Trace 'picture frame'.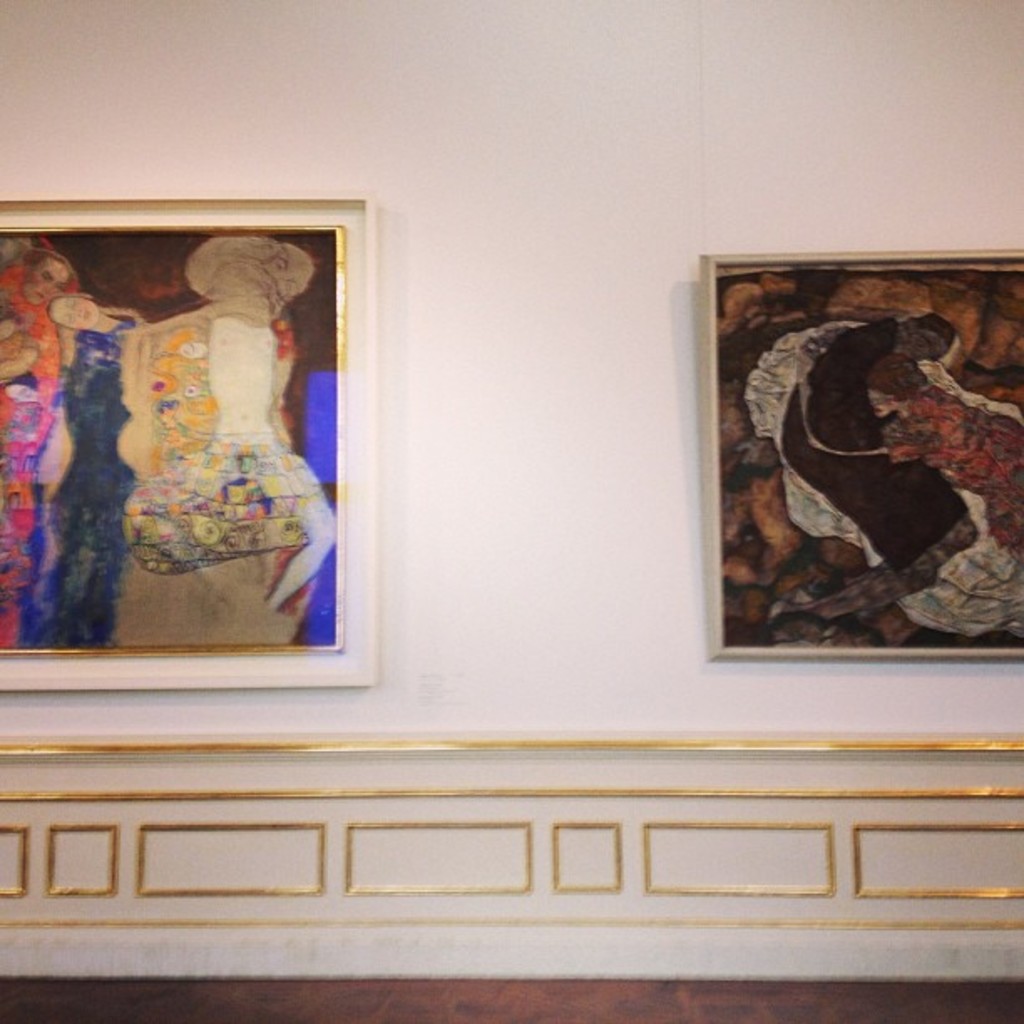
Traced to rect(0, 184, 402, 733).
